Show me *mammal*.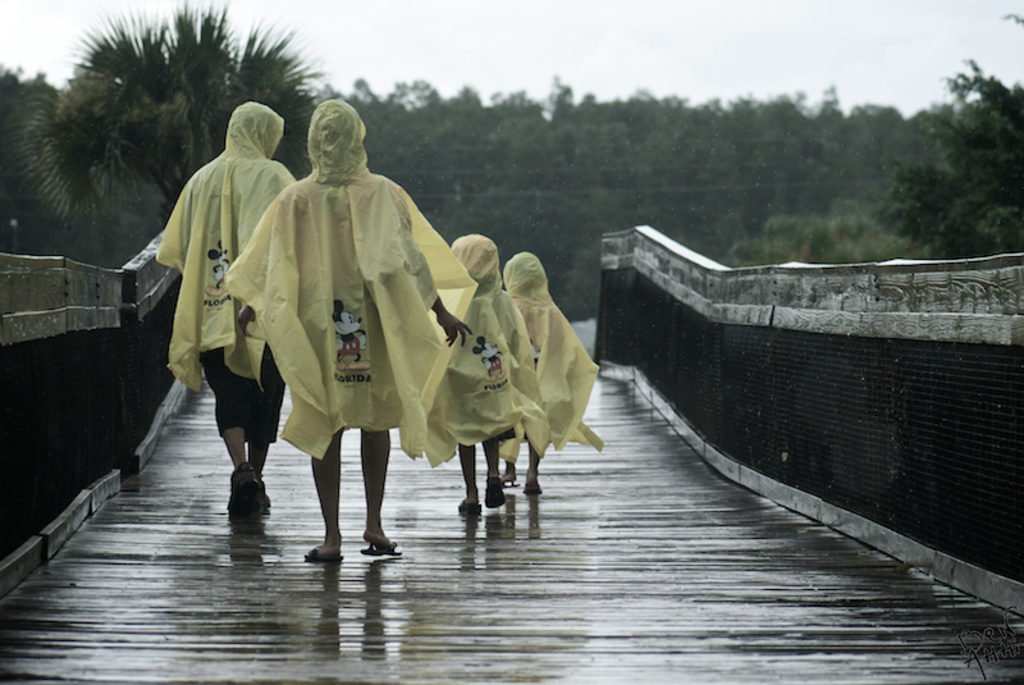
*mammal* is here: x1=156, y1=104, x2=285, y2=512.
